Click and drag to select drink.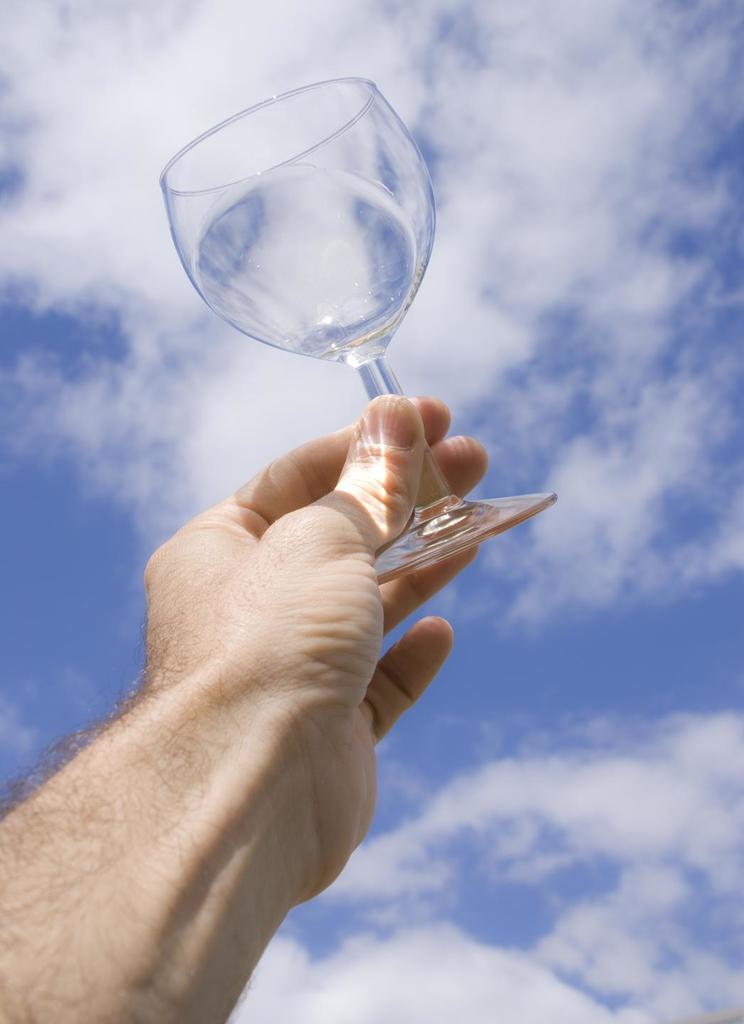
Selection: box(201, 171, 418, 352).
